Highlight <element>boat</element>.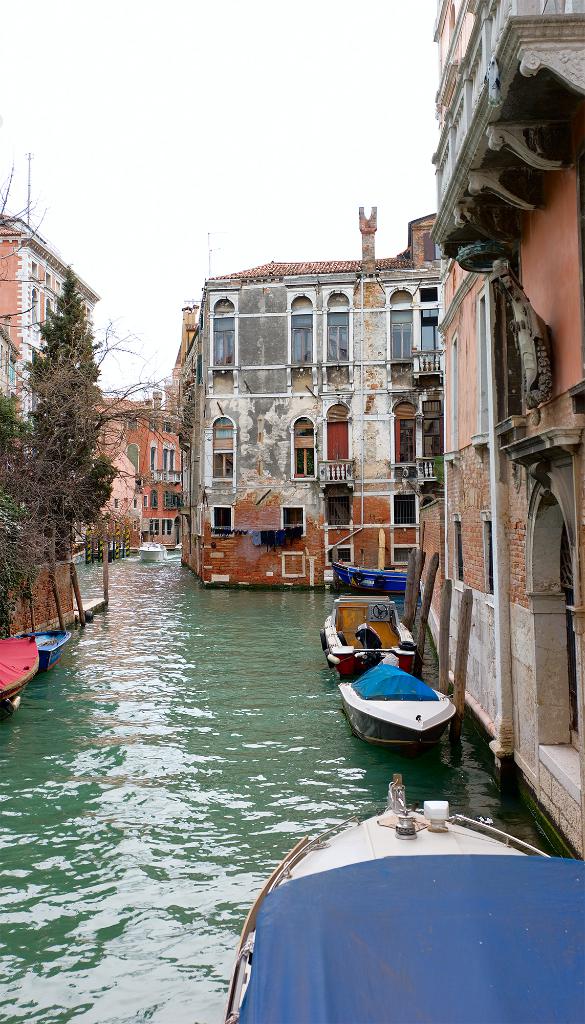
Highlighted region: 339/660/449/757.
